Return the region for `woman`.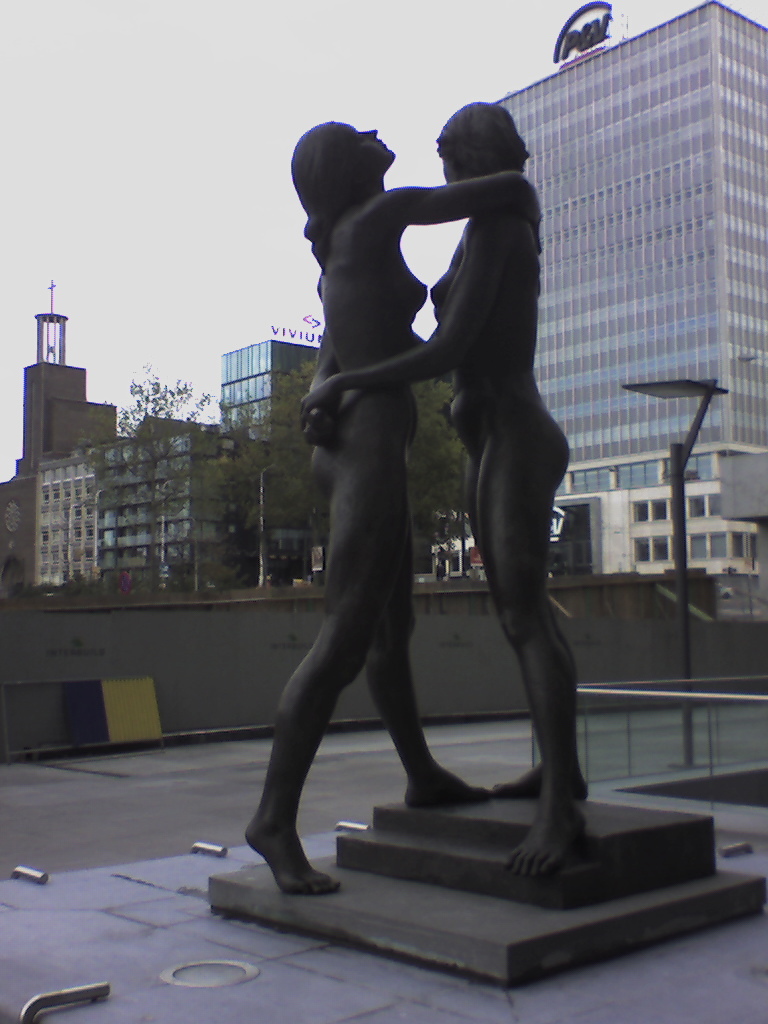
[246, 124, 538, 895].
